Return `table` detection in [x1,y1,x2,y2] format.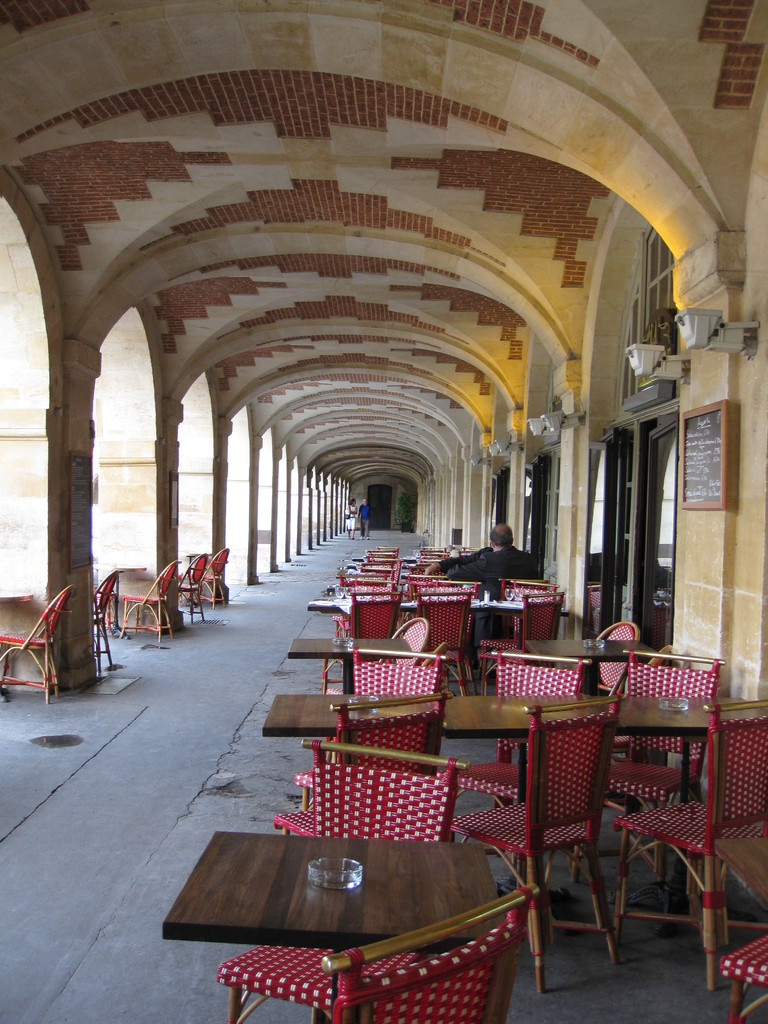
[636,698,765,807].
